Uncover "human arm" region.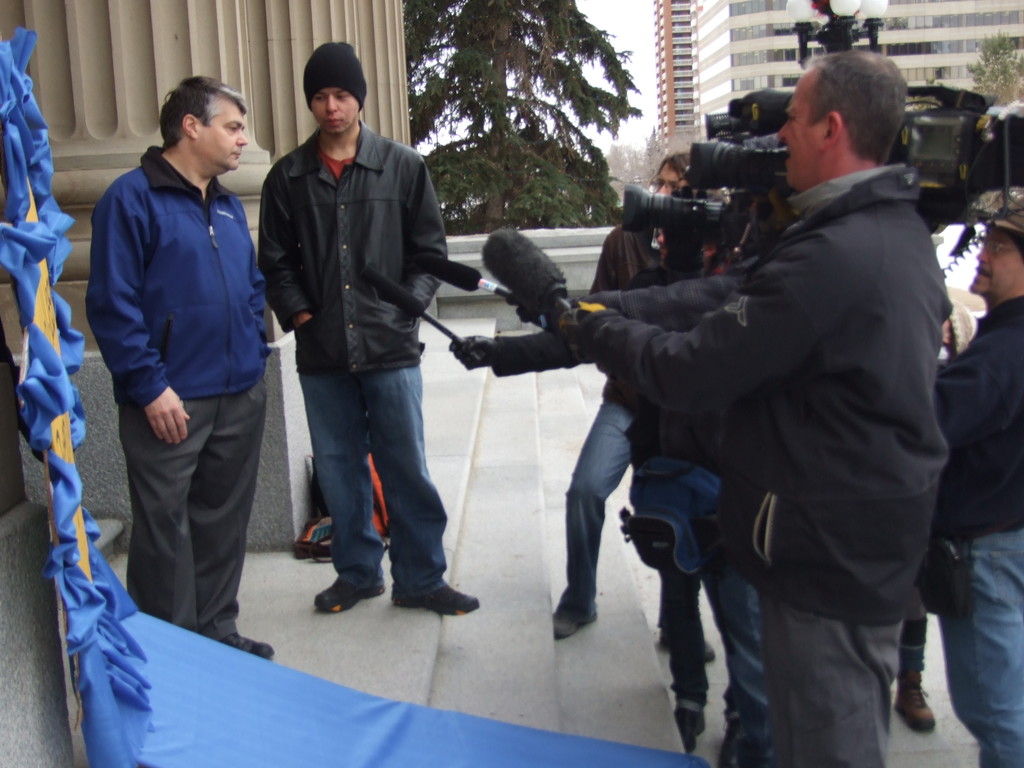
Uncovered: region(586, 244, 618, 294).
